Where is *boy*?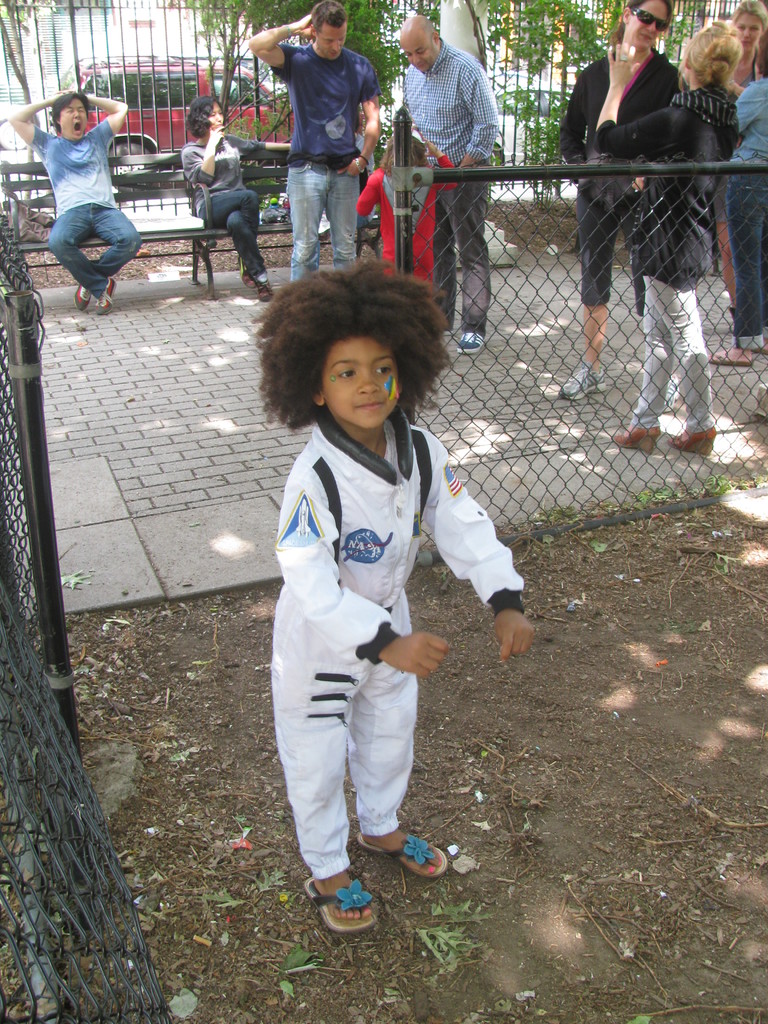
left=258, top=263, right=541, bottom=929.
